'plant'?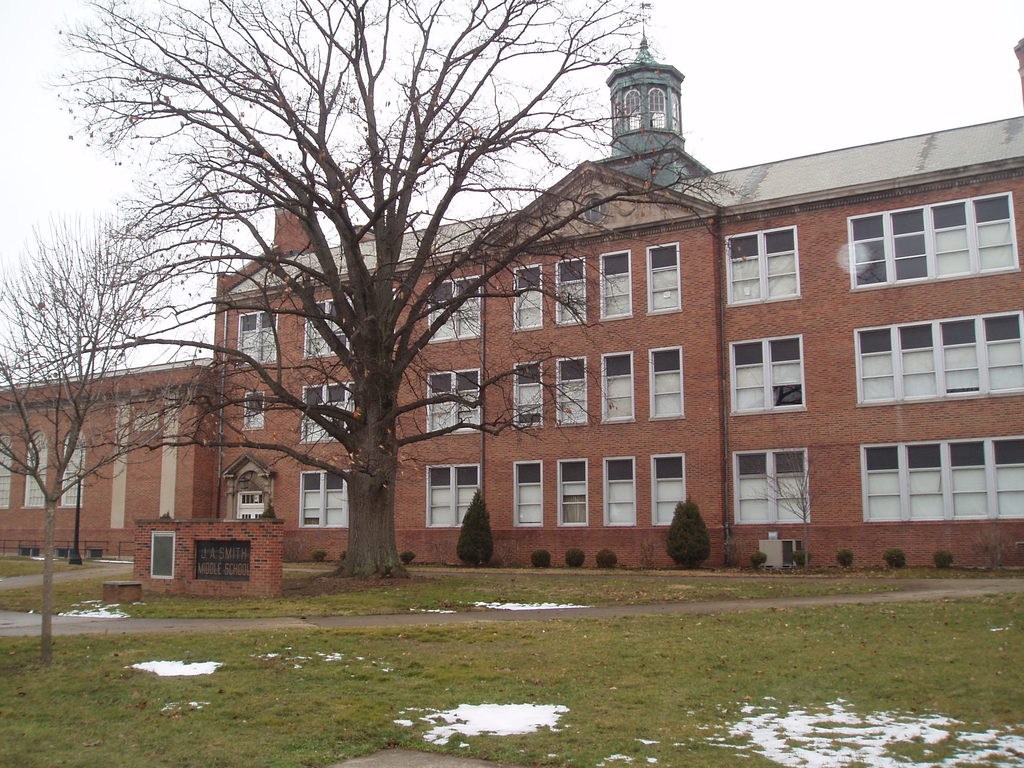
[left=596, top=548, right=616, bottom=567]
